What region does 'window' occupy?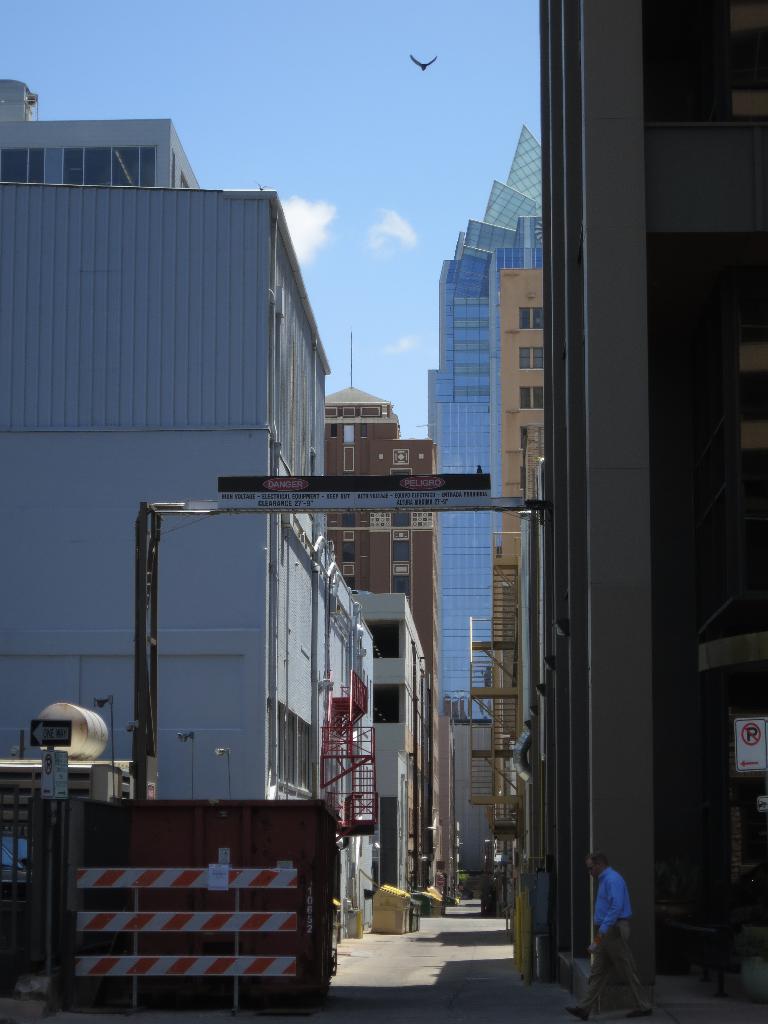
<bbox>391, 539, 412, 564</bbox>.
